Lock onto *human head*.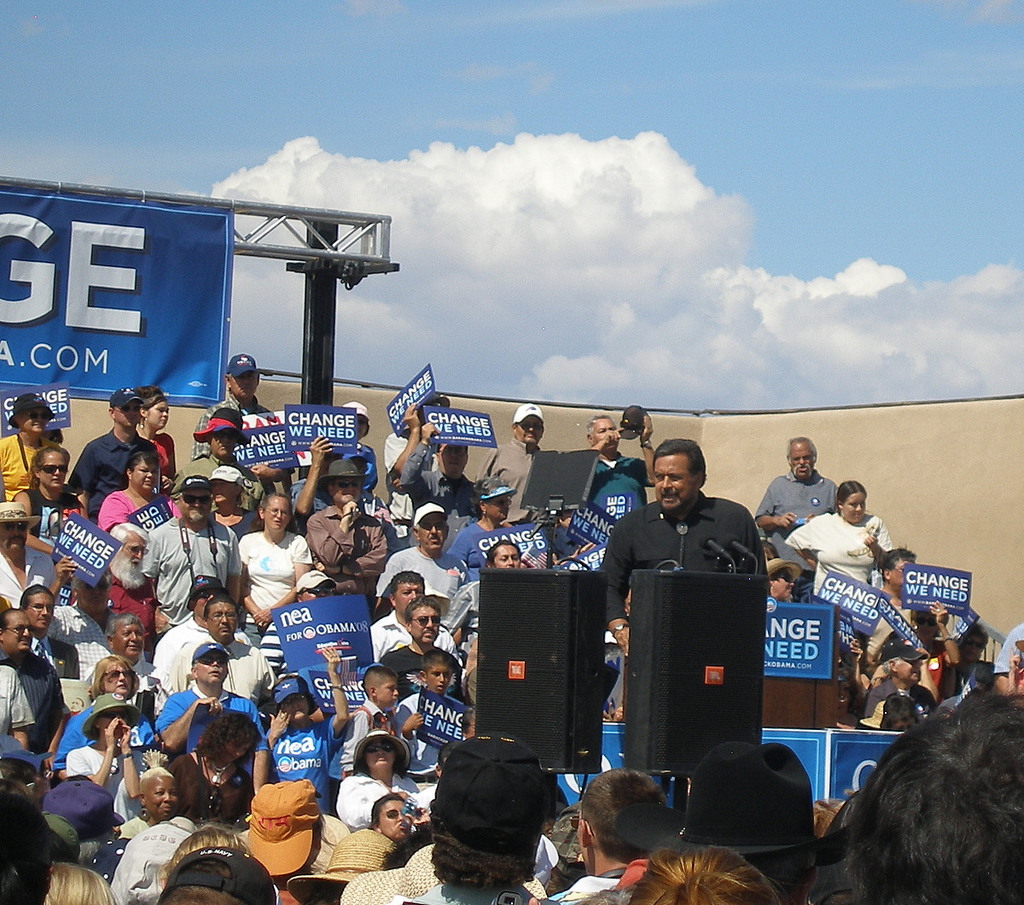
Locked: (272, 672, 317, 729).
